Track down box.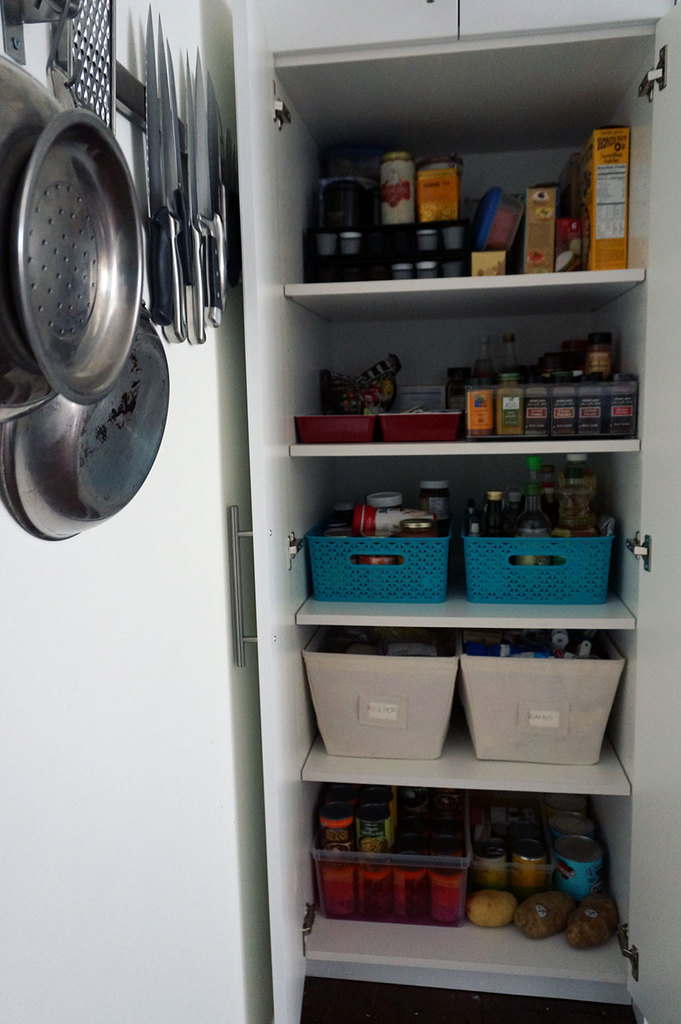
Tracked to (left=306, top=513, right=451, bottom=601).
